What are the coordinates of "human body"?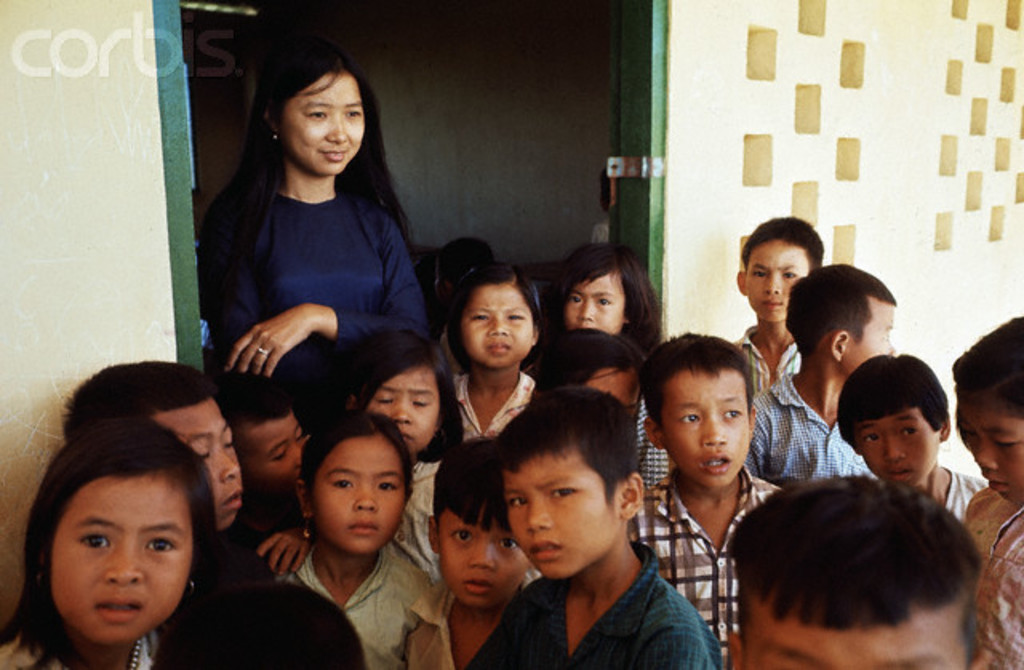
446 369 536 448.
